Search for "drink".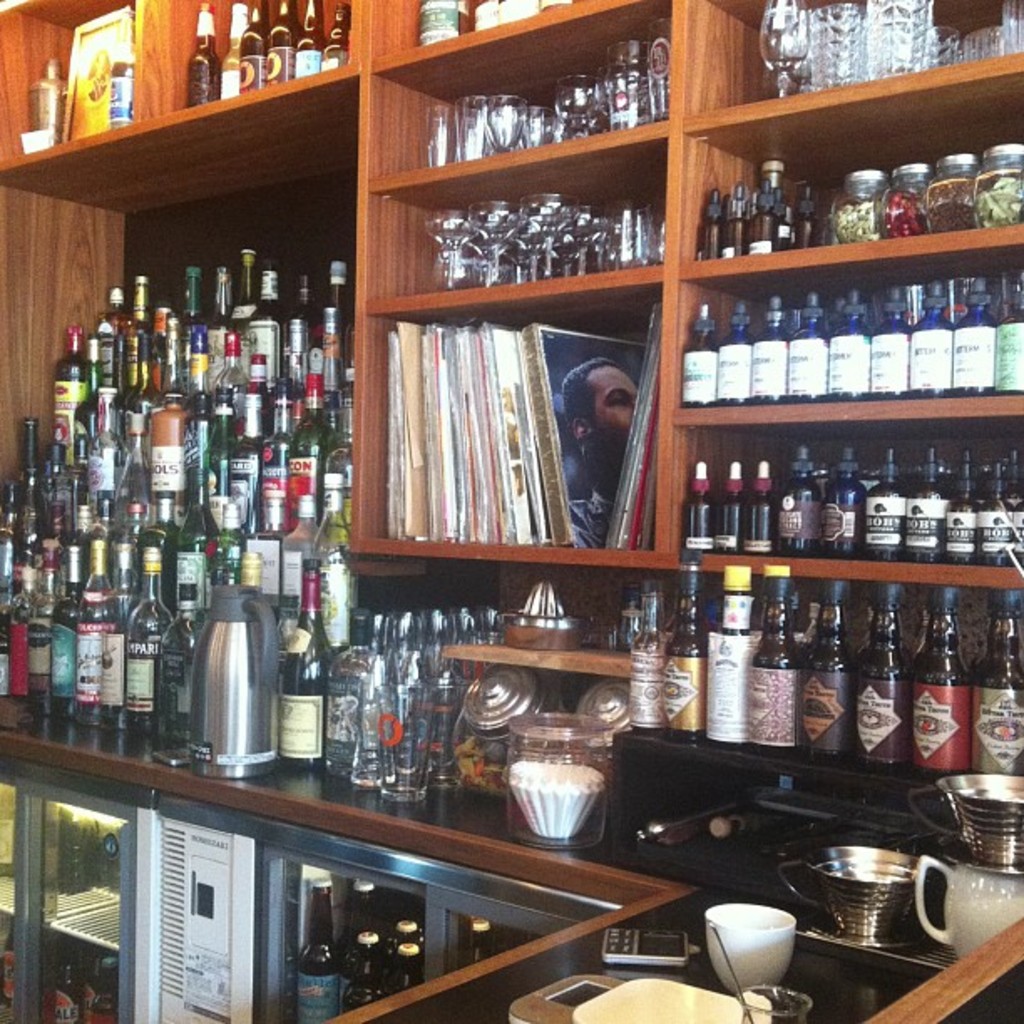
Found at region(40, 549, 52, 708).
